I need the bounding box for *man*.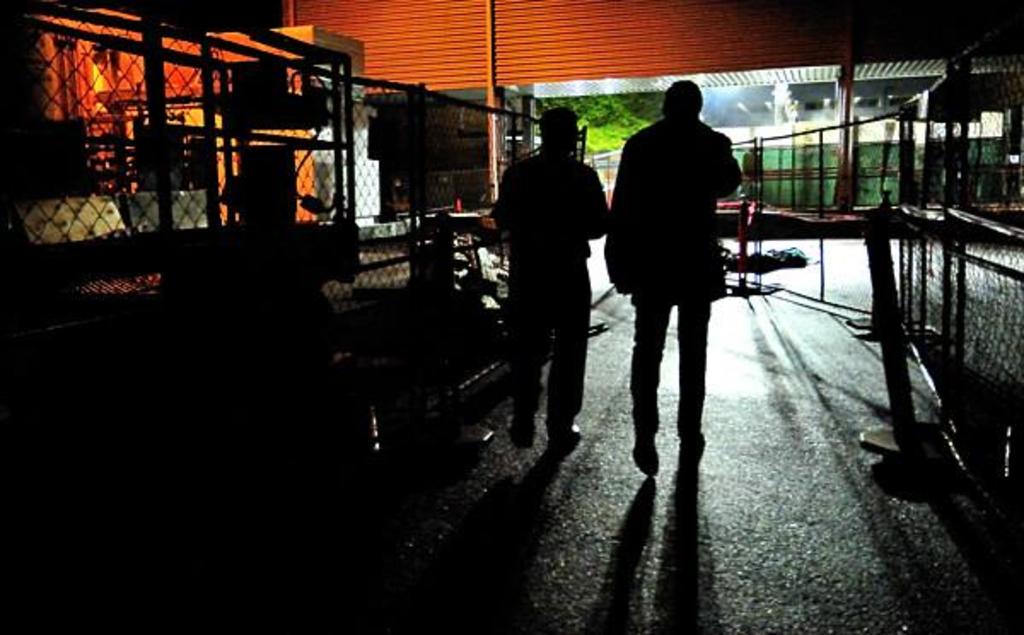
Here it is: Rect(492, 99, 606, 452).
